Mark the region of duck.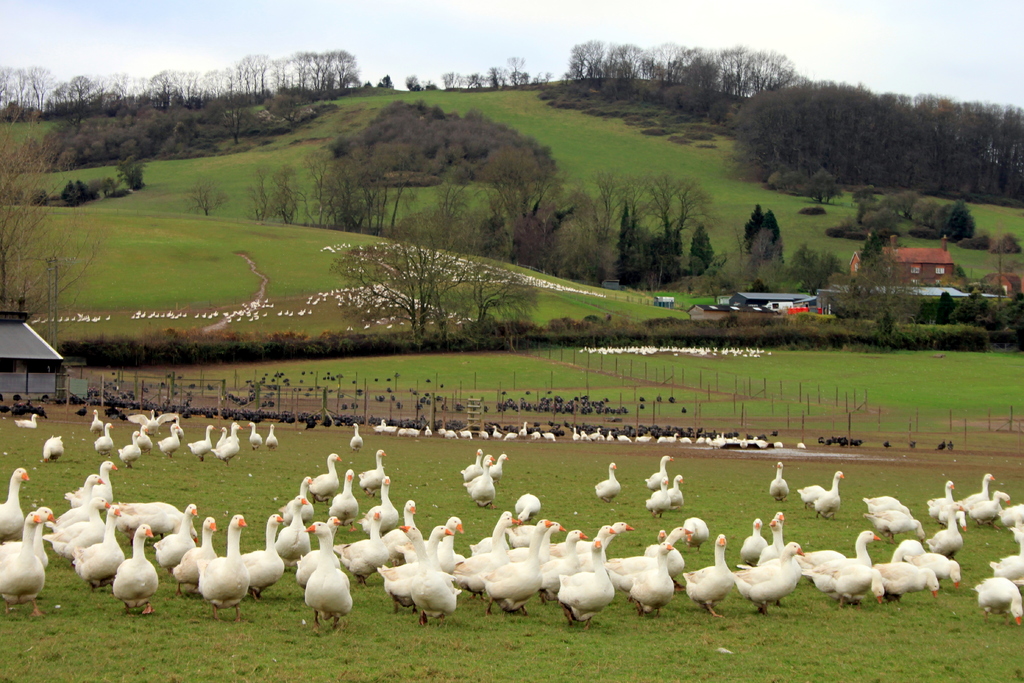
Region: crop(330, 468, 359, 522).
